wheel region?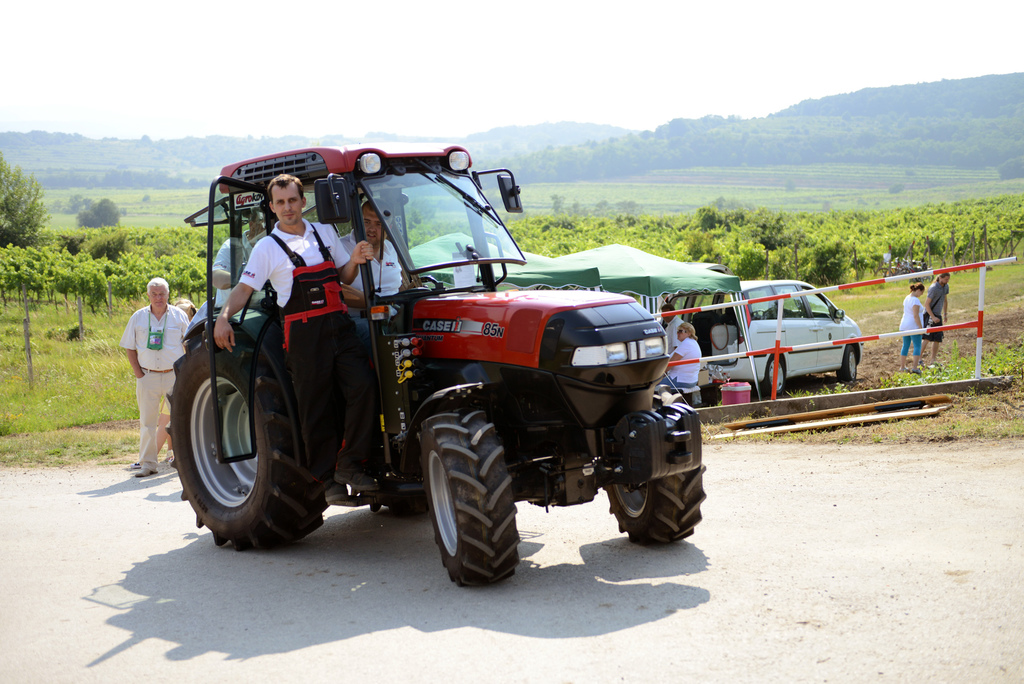
x1=420 y1=403 x2=520 y2=590
